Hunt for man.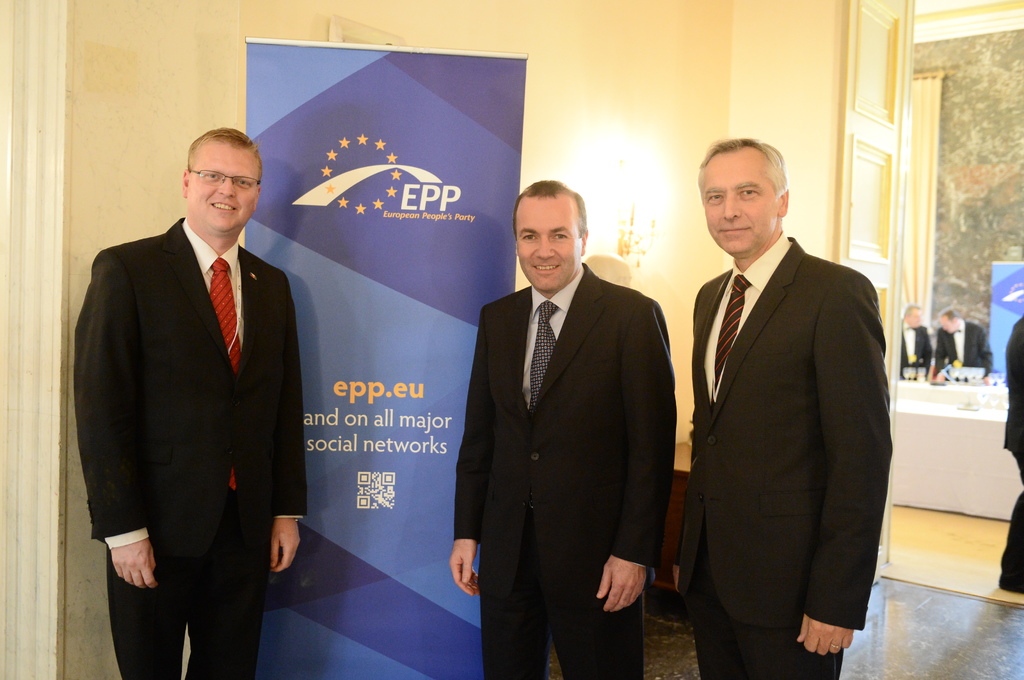
Hunted down at (72,126,301,679).
